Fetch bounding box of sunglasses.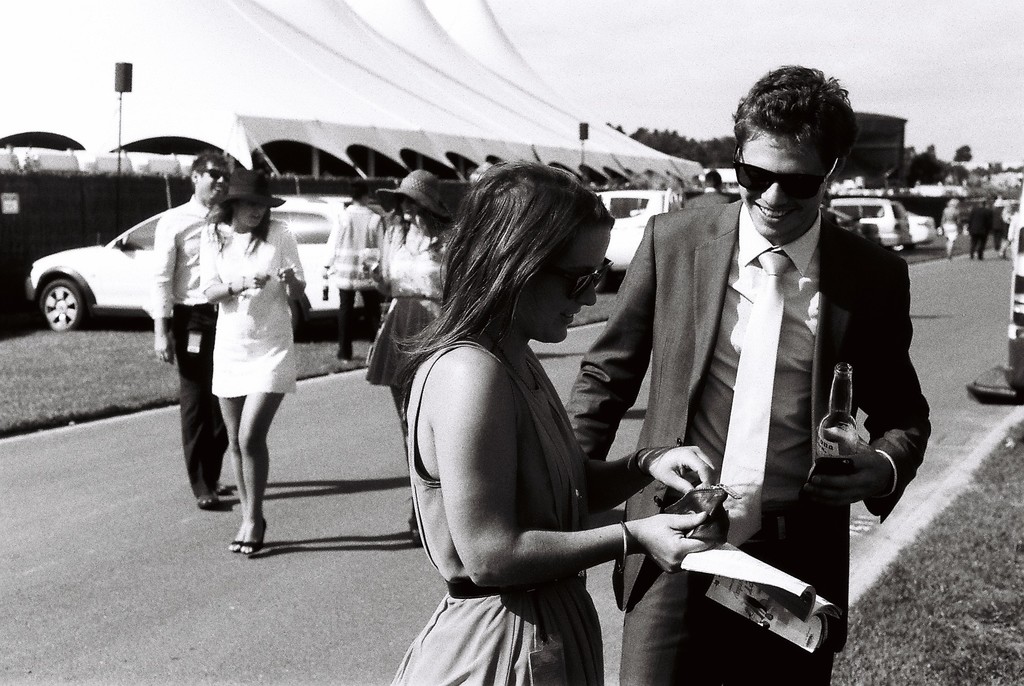
Bbox: {"x1": 545, "y1": 259, "x2": 614, "y2": 299}.
